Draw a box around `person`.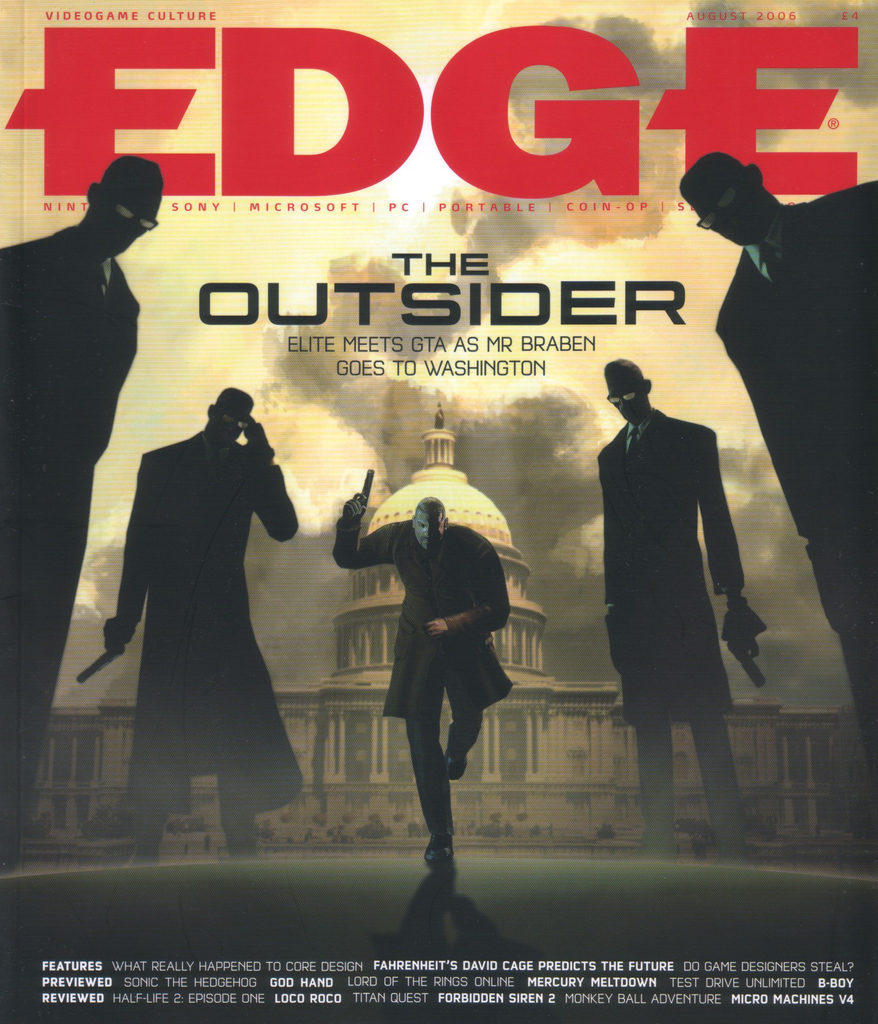
330/468/517/877.
